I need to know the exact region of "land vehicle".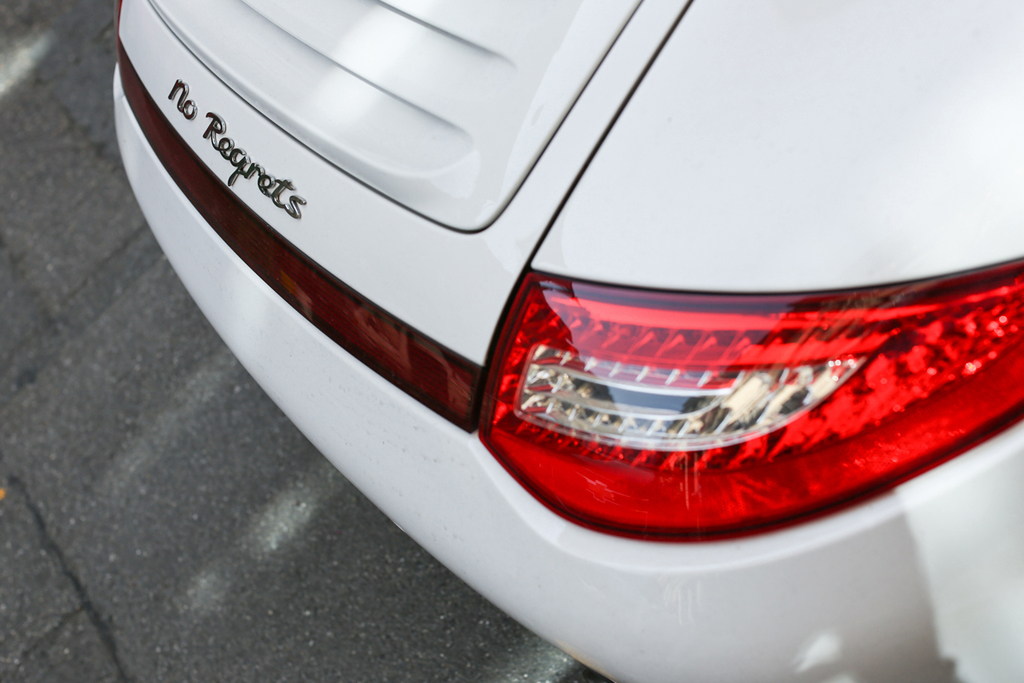
Region: (left=42, top=0, right=1023, bottom=610).
